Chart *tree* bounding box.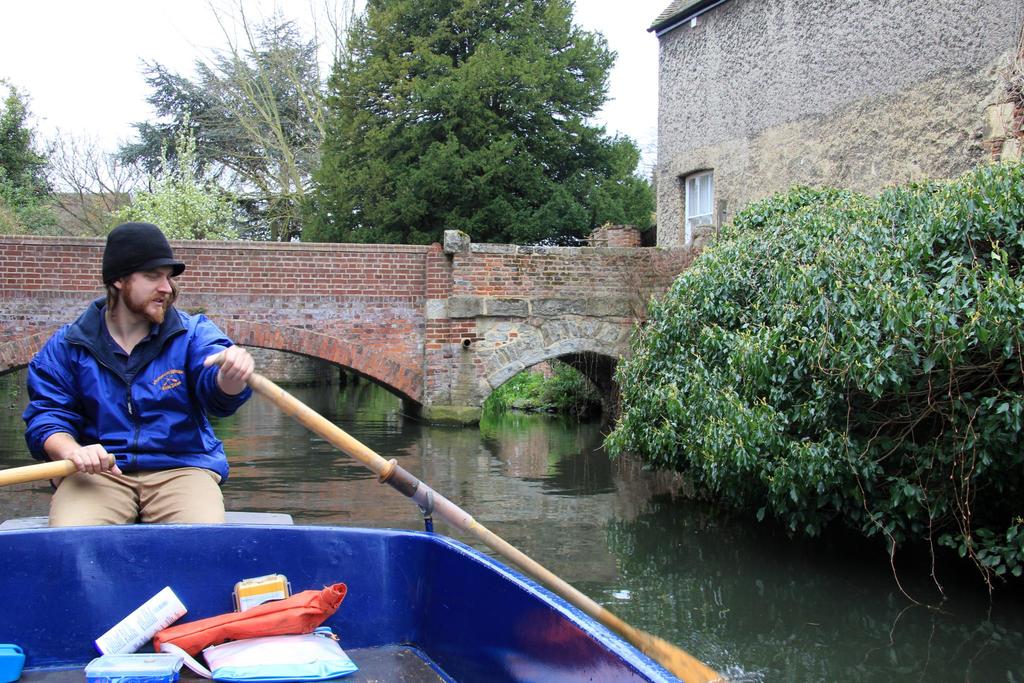
Charted: BBox(293, 0, 662, 243).
